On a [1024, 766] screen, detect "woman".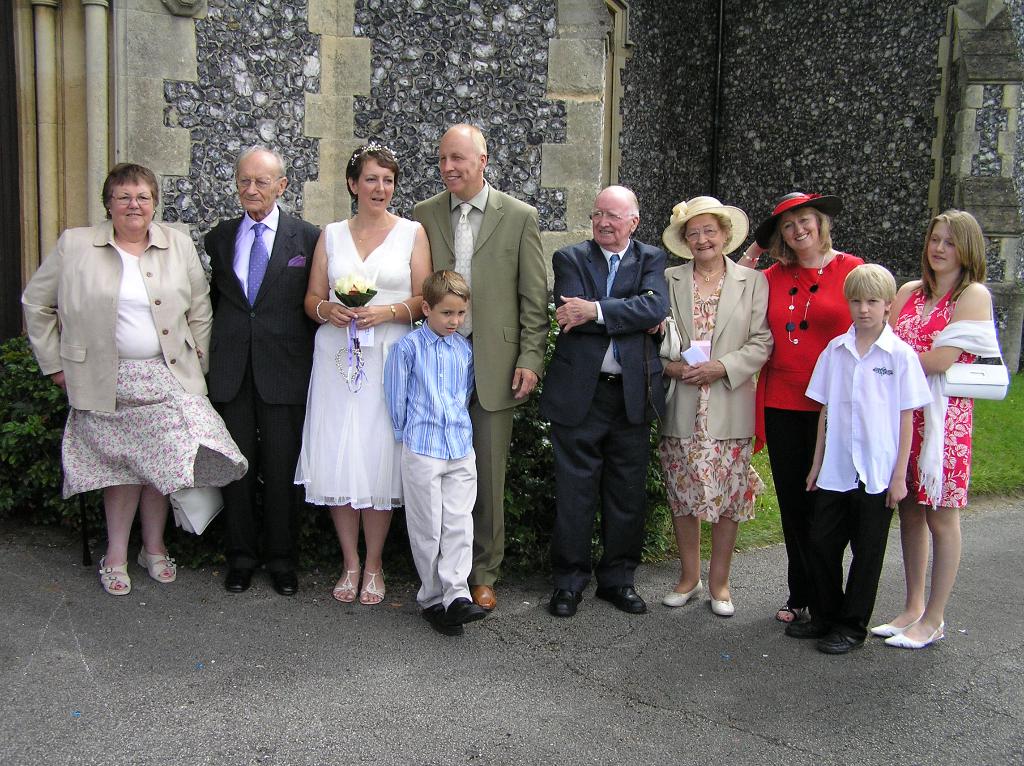
pyautogui.locateOnScreen(650, 195, 772, 616).
